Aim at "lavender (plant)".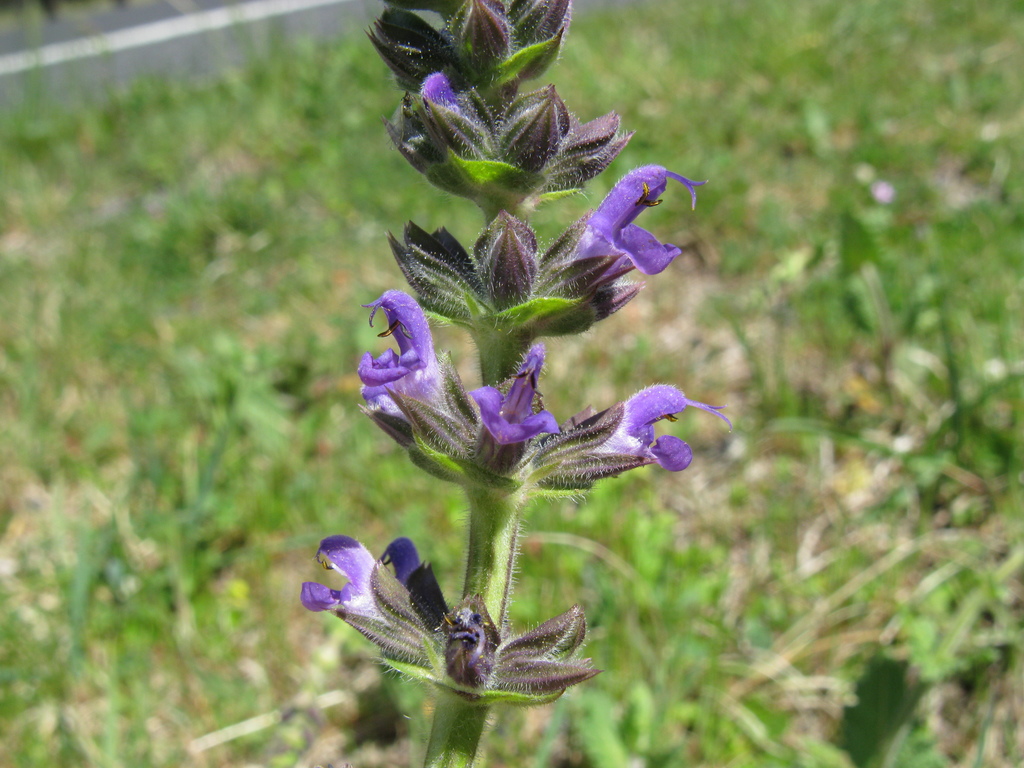
Aimed at x1=220, y1=0, x2=811, y2=767.
